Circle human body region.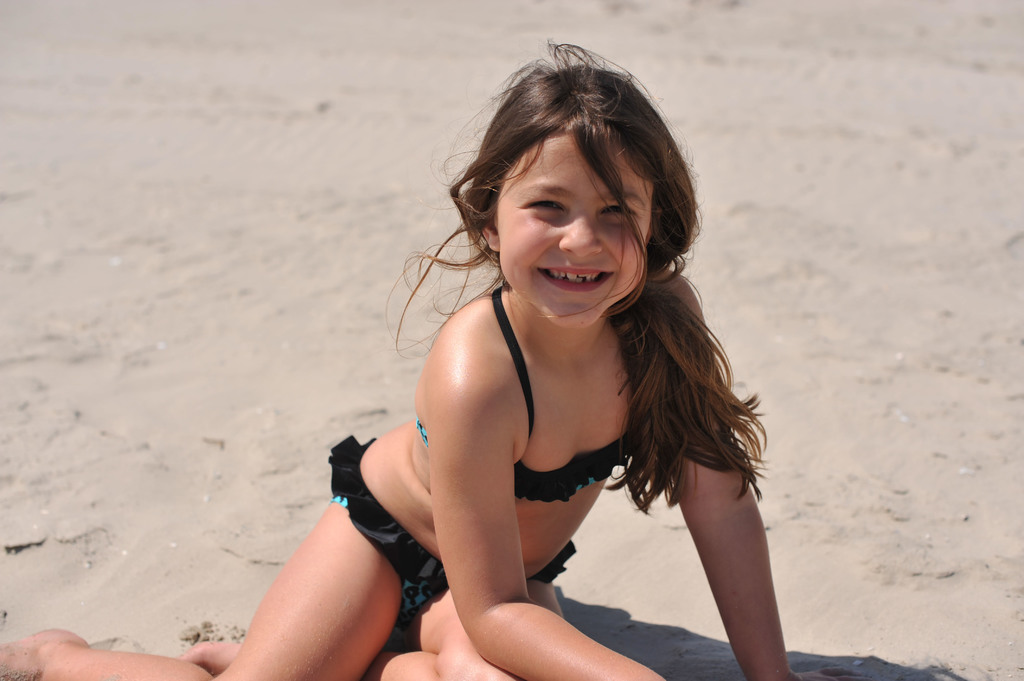
Region: [0, 40, 881, 680].
